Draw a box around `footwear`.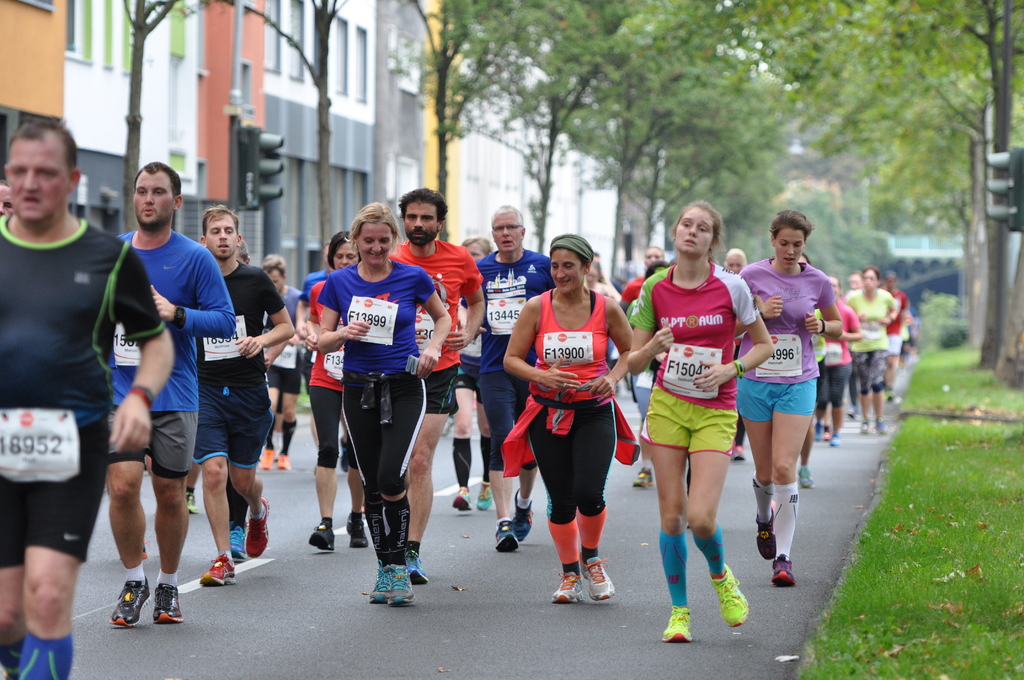
341:437:348:472.
